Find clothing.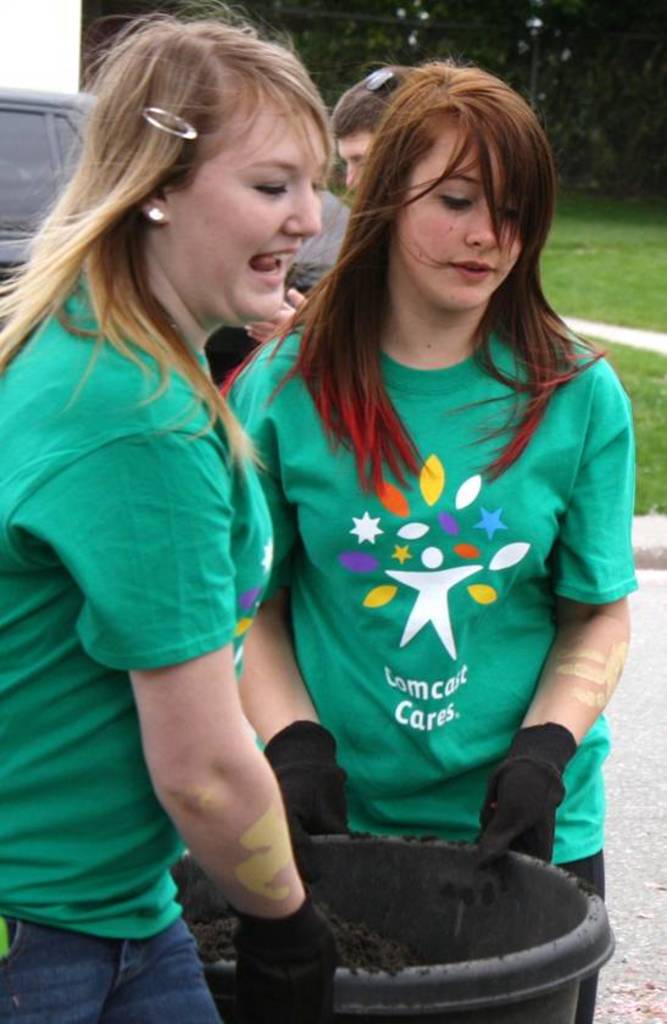
l=0, t=247, r=277, b=1023.
